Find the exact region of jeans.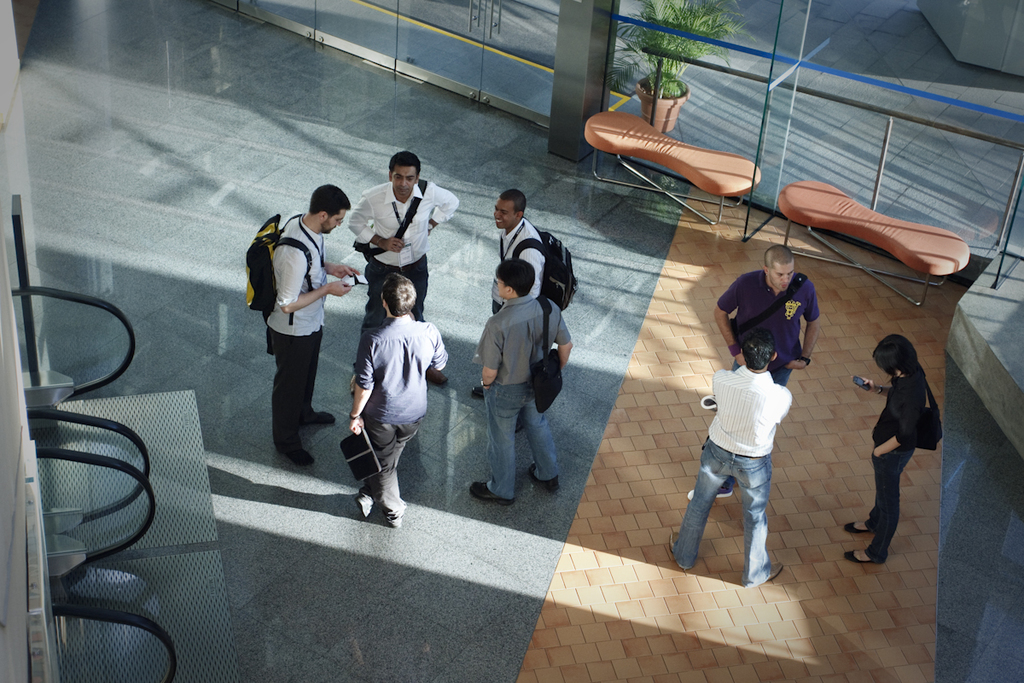
Exact region: (480,387,552,496).
